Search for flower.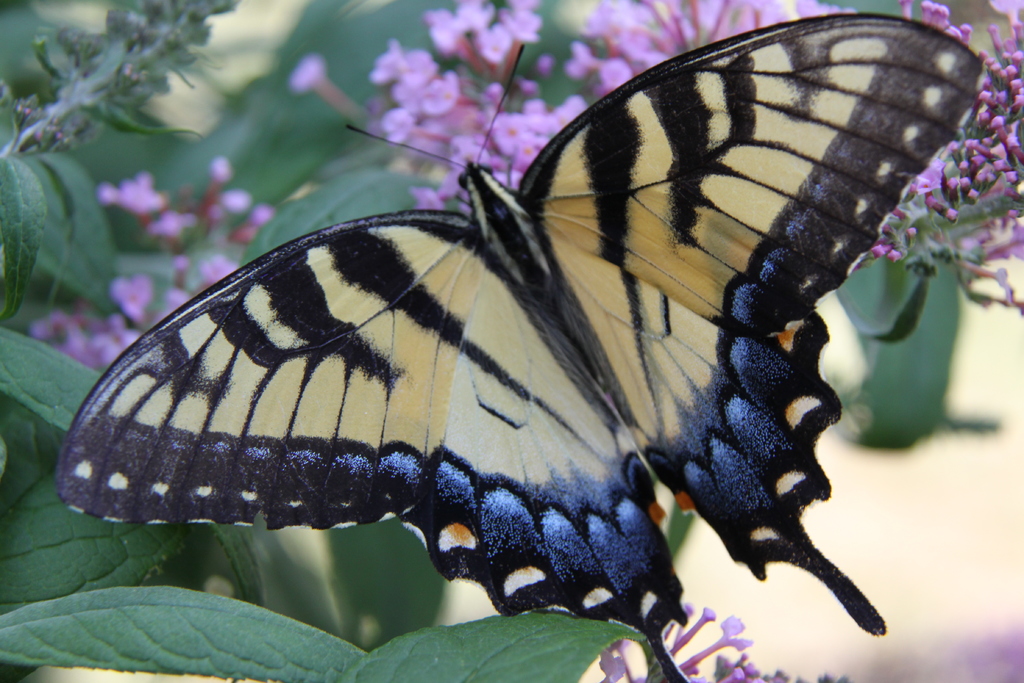
Found at (left=384, top=110, right=452, bottom=144).
